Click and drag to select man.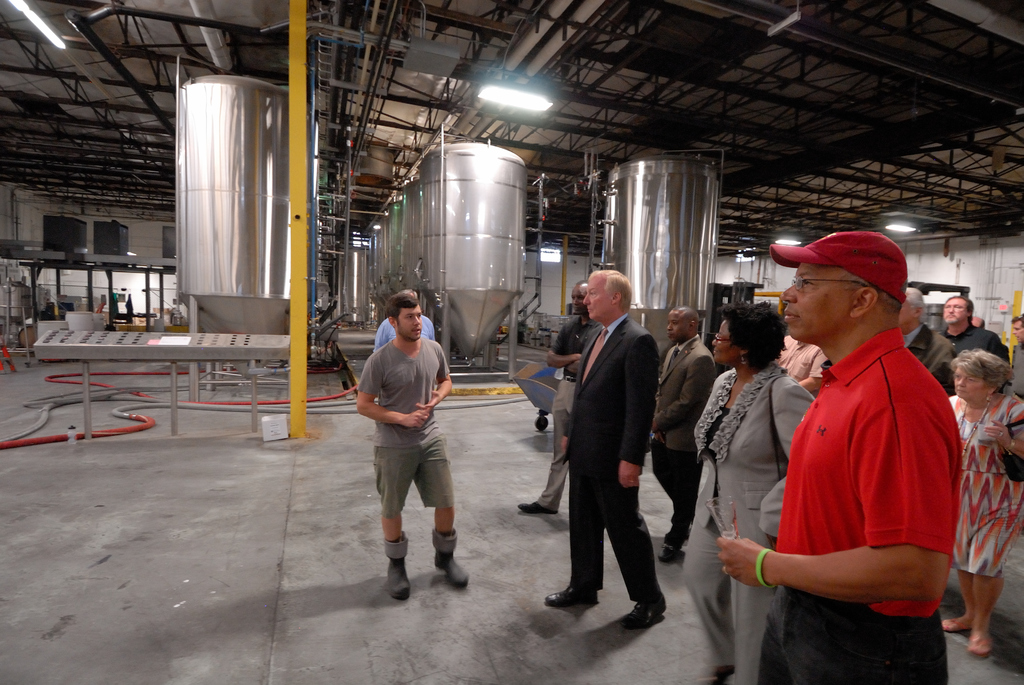
Selection: 744 209 971 684.
